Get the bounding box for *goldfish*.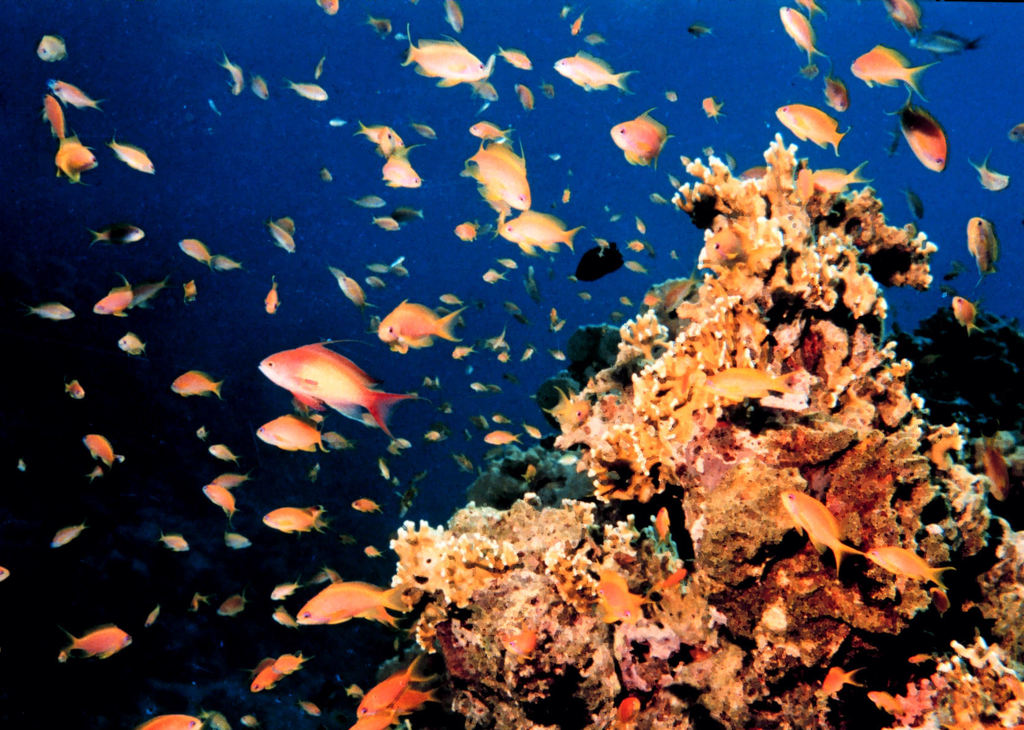
(left=701, top=95, right=721, bottom=123).
